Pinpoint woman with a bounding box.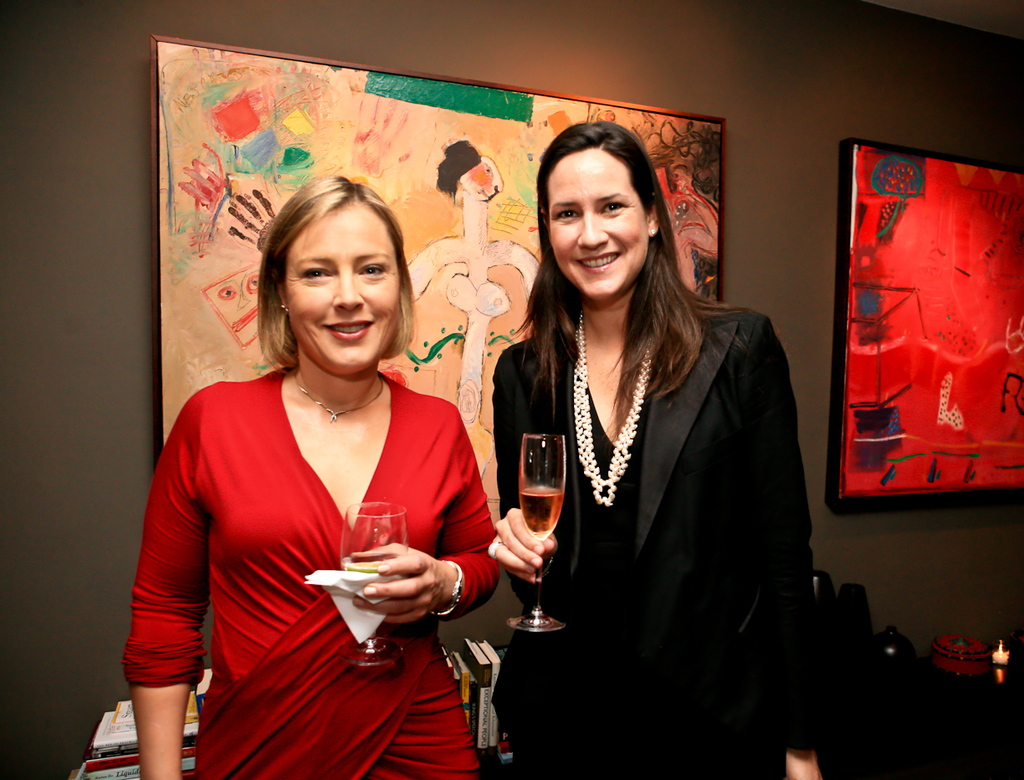
486,117,834,779.
